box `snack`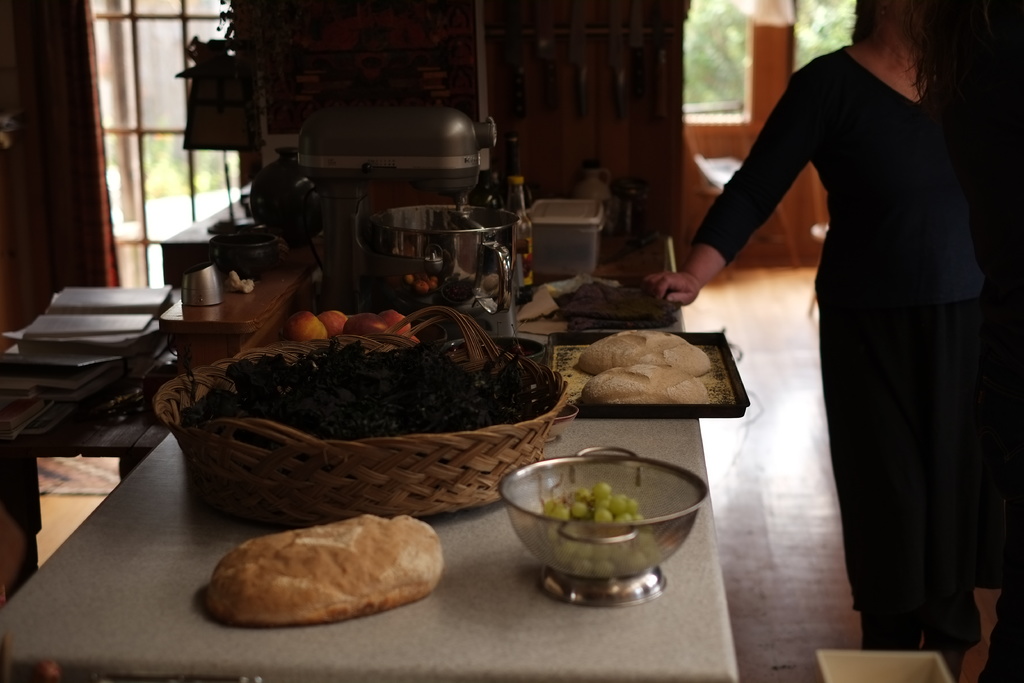
l=581, t=324, r=712, b=376
